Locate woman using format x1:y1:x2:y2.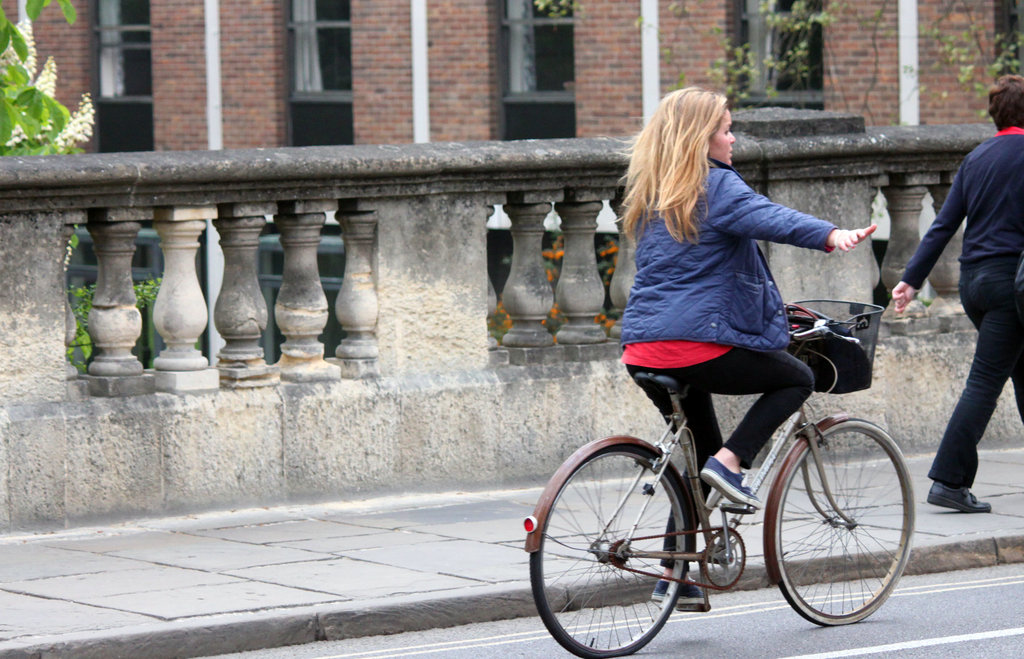
616:85:876:606.
